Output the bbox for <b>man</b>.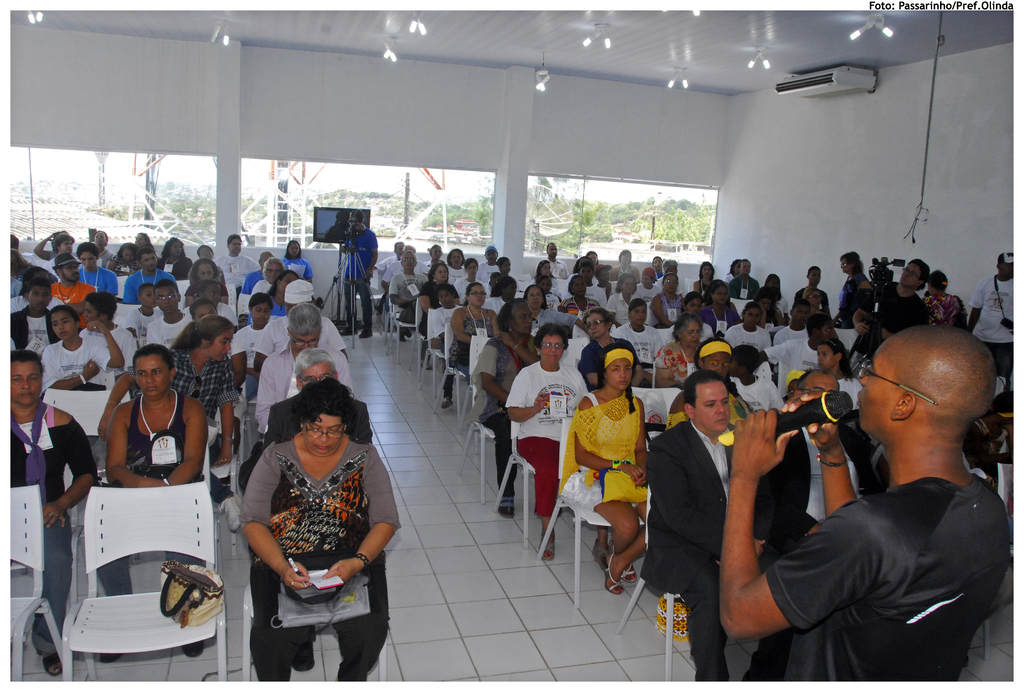
{"x1": 637, "y1": 368, "x2": 774, "y2": 683}.
